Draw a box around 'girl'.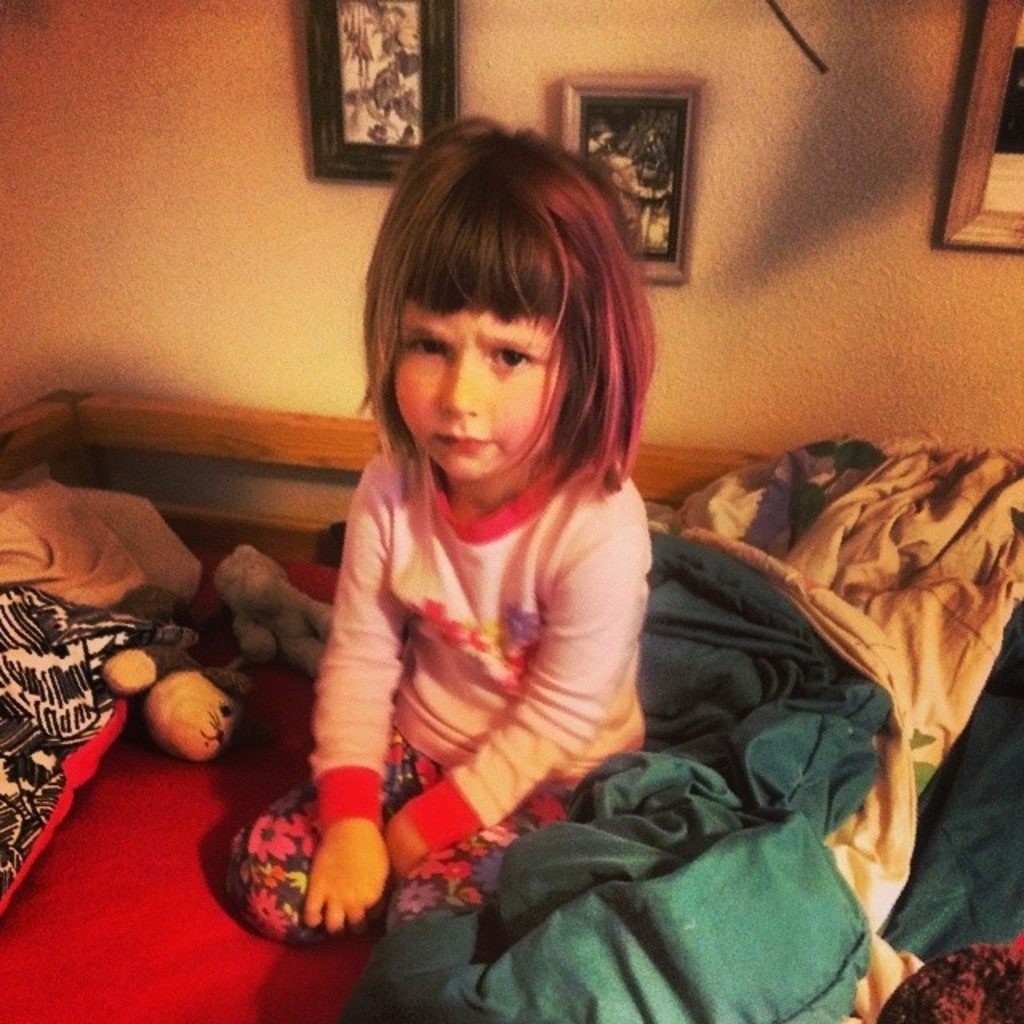
bbox=[218, 107, 667, 955].
